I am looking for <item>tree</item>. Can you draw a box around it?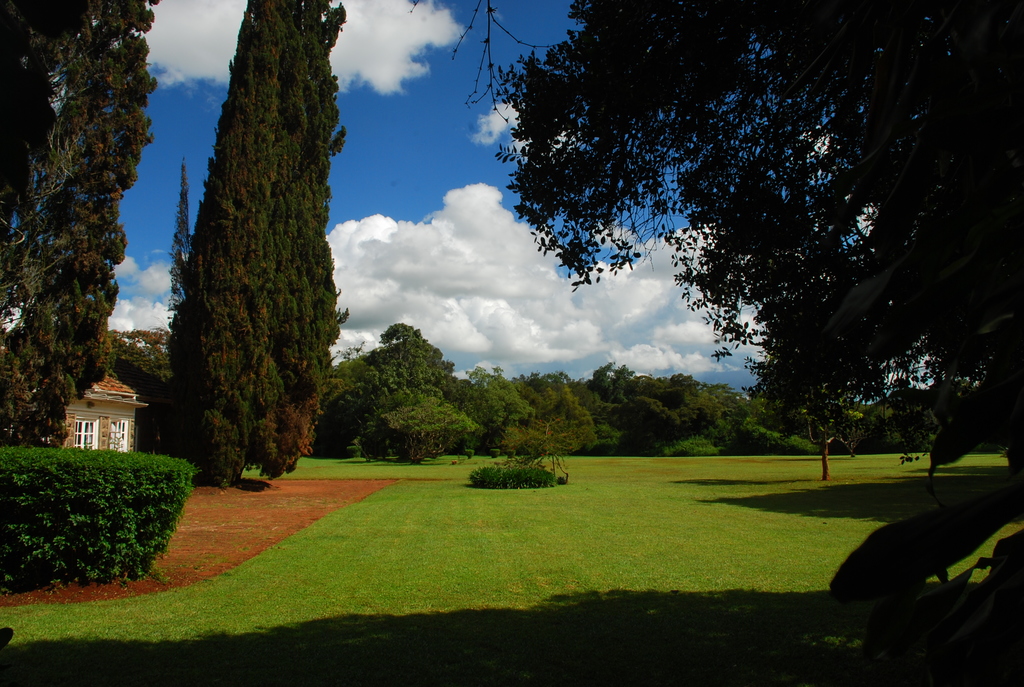
Sure, the bounding box is [x1=0, y1=0, x2=161, y2=441].
